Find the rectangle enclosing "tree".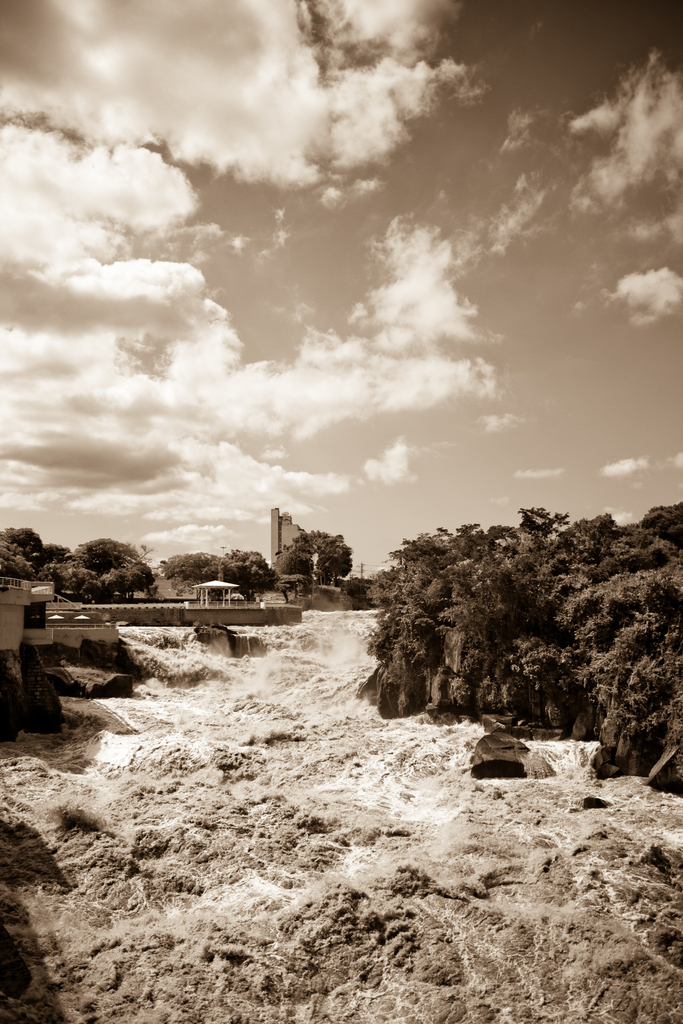
[left=222, top=546, right=276, bottom=600].
